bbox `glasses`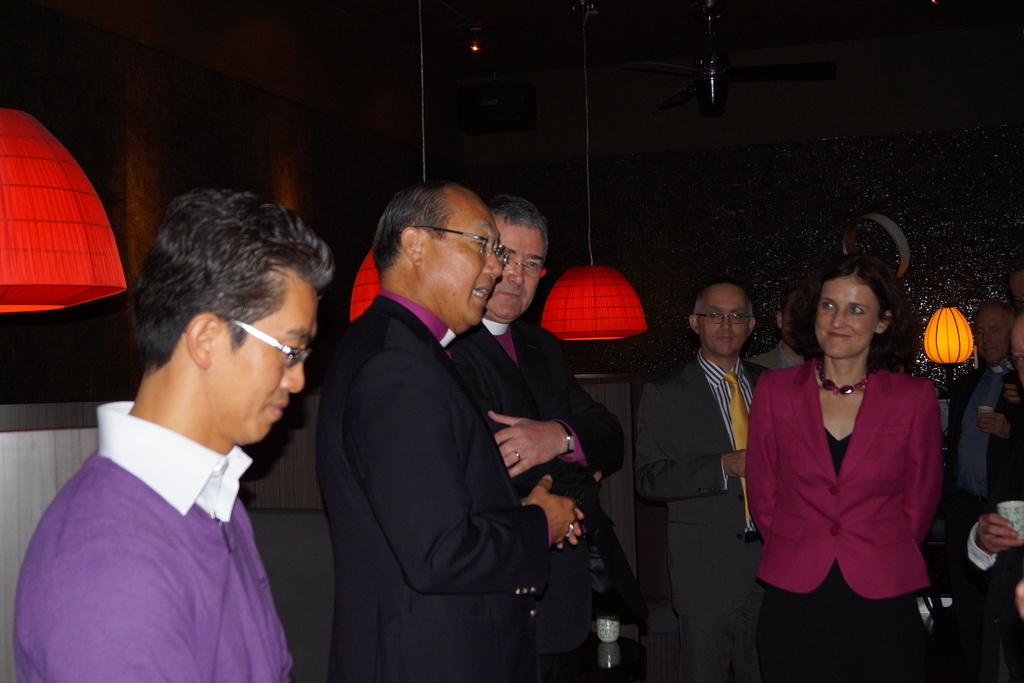
left=497, top=253, right=545, bottom=278
